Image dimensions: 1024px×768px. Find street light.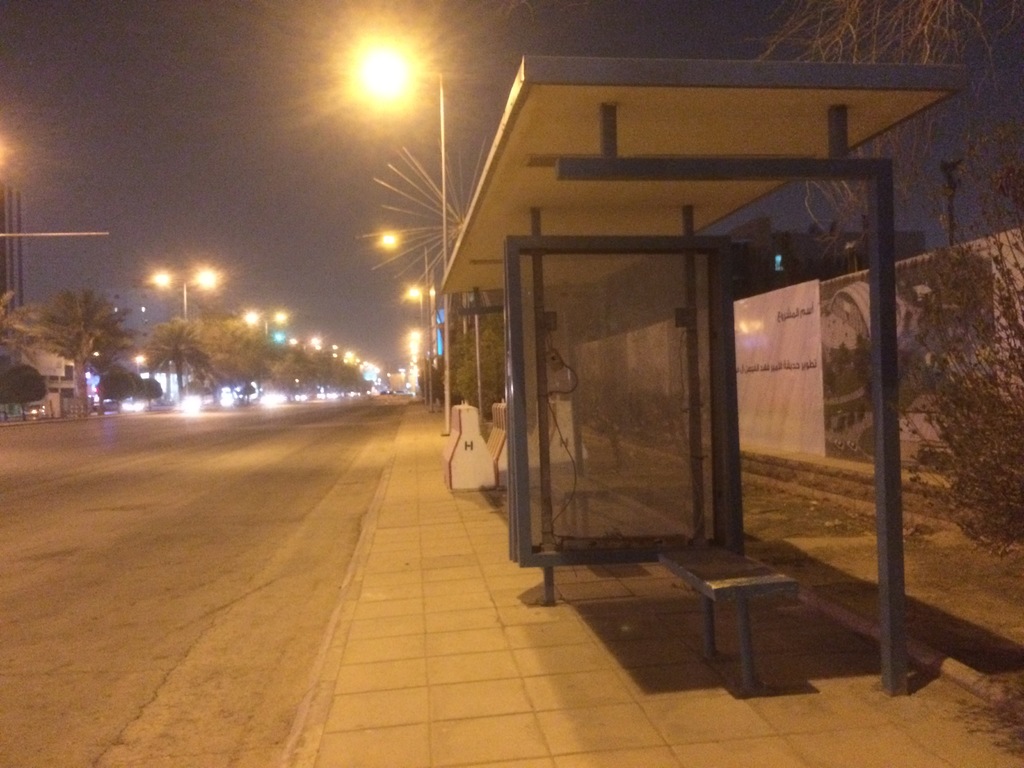
region(345, 36, 457, 436).
